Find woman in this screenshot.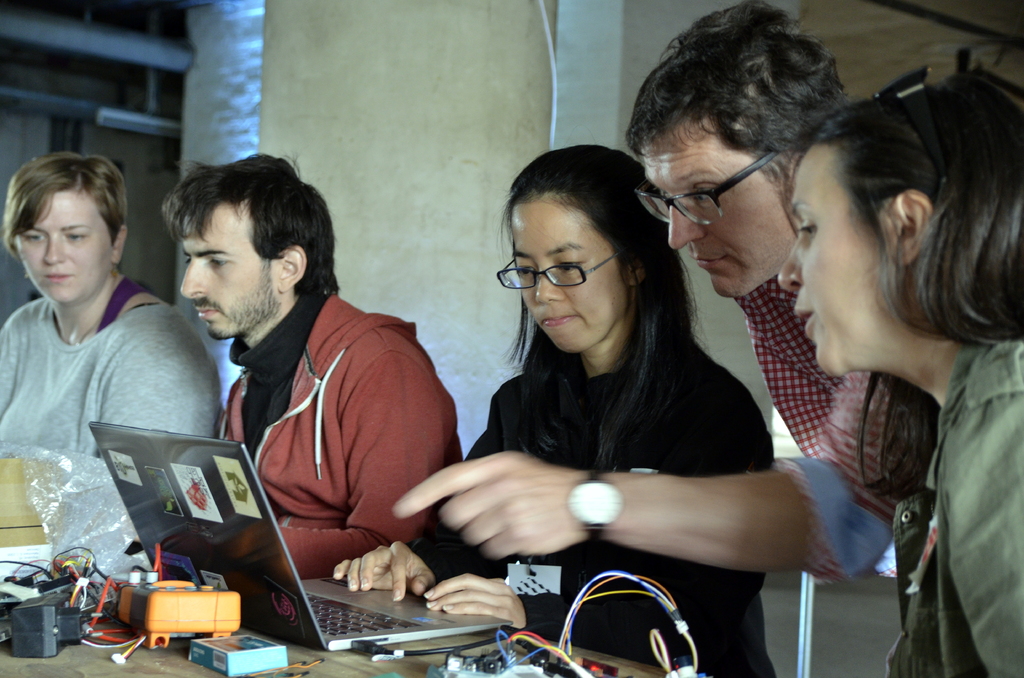
The bounding box for woman is box(776, 60, 1023, 677).
